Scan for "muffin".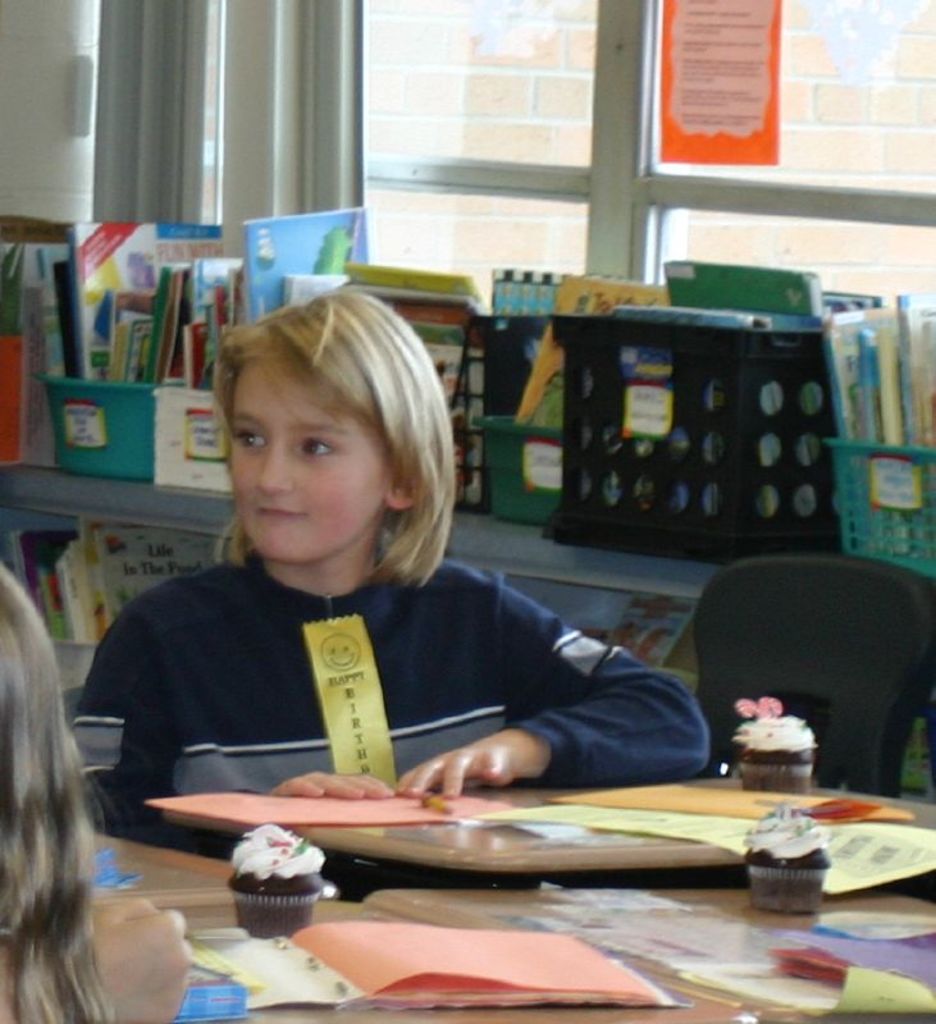
Scan result: bbox=(225, 822, 329, 941).
